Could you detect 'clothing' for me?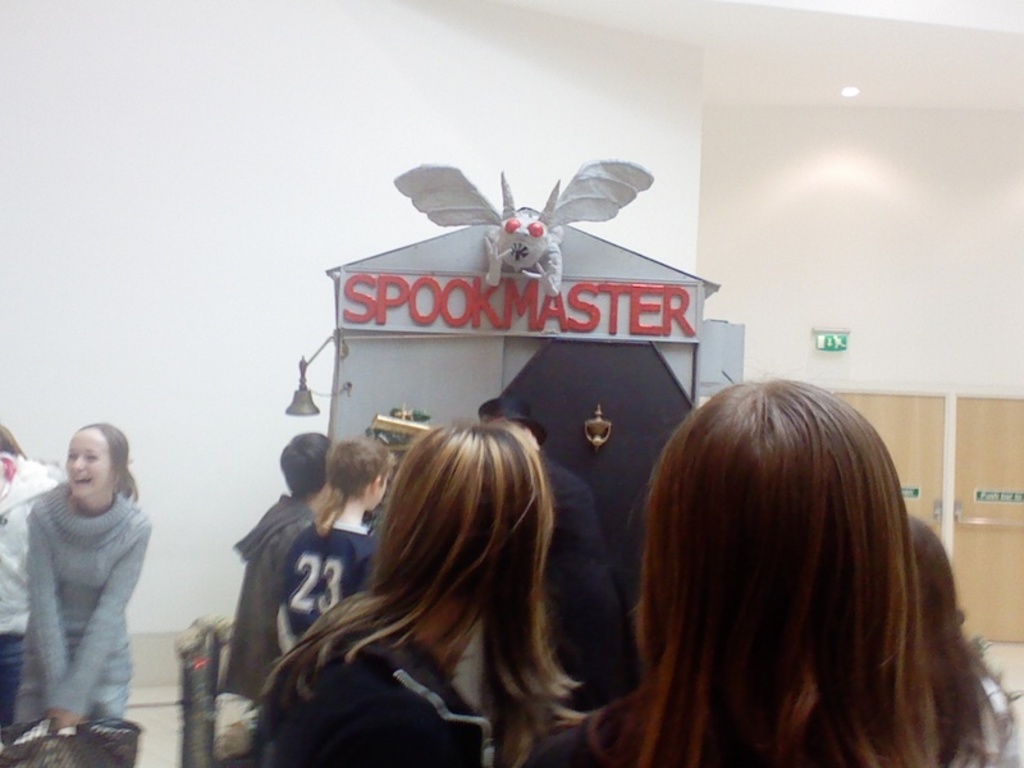
Detection result: Rect(280, 520, 378, 662).
